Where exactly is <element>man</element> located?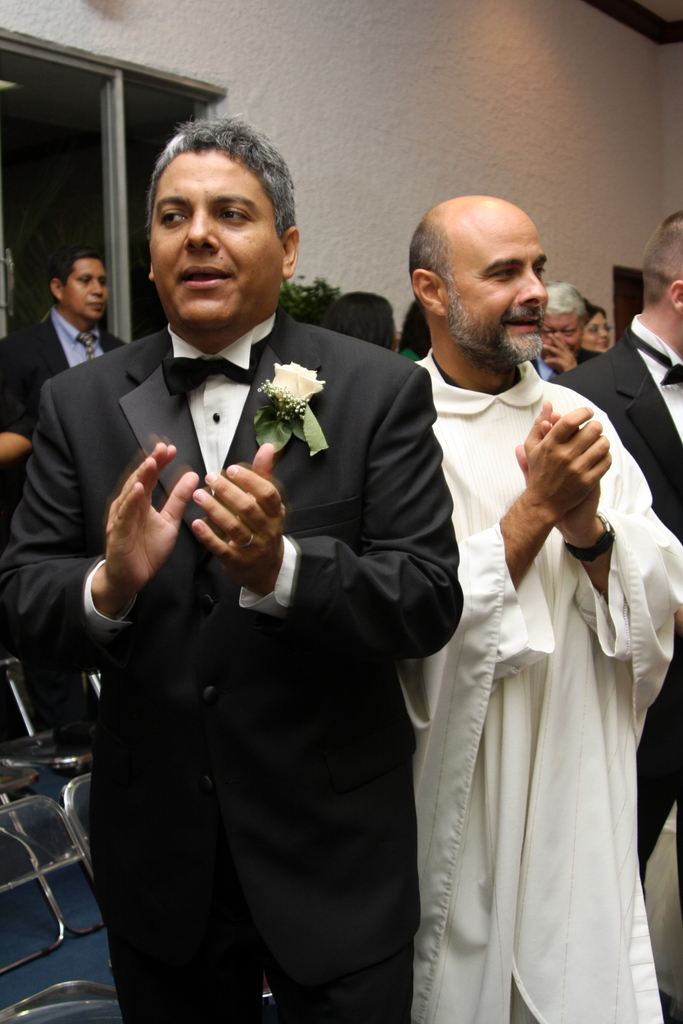
Its bounding box is [49,133,475,1007].
